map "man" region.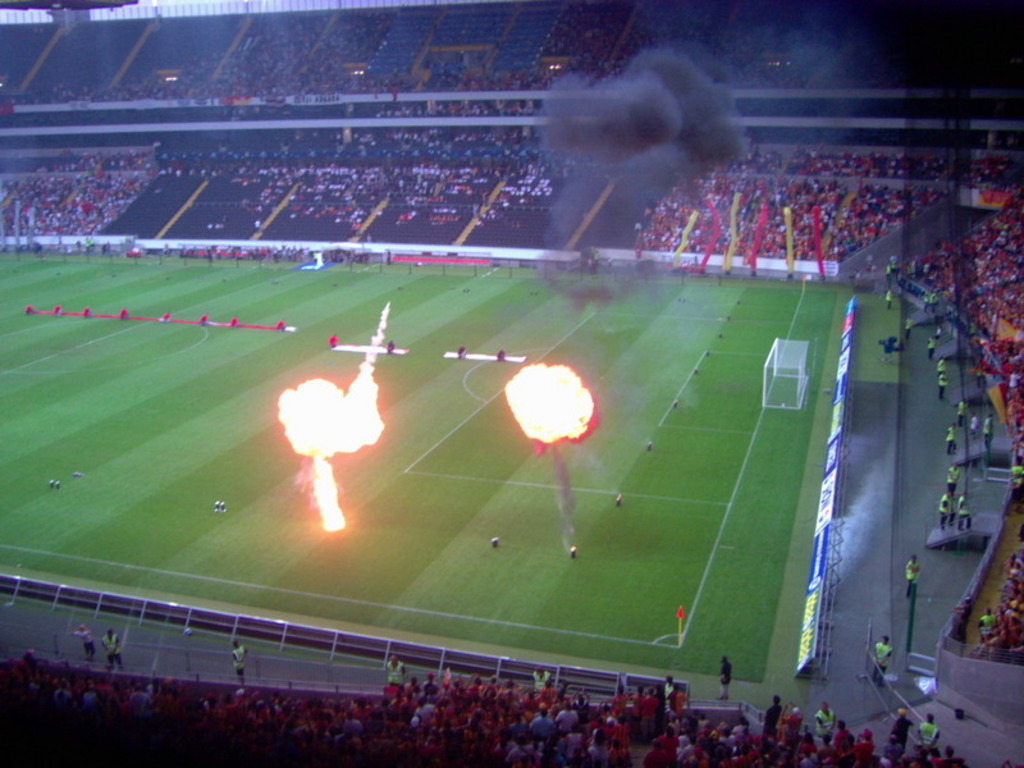
Mapped to [left=936, top=355, right=951, bottom=371].
